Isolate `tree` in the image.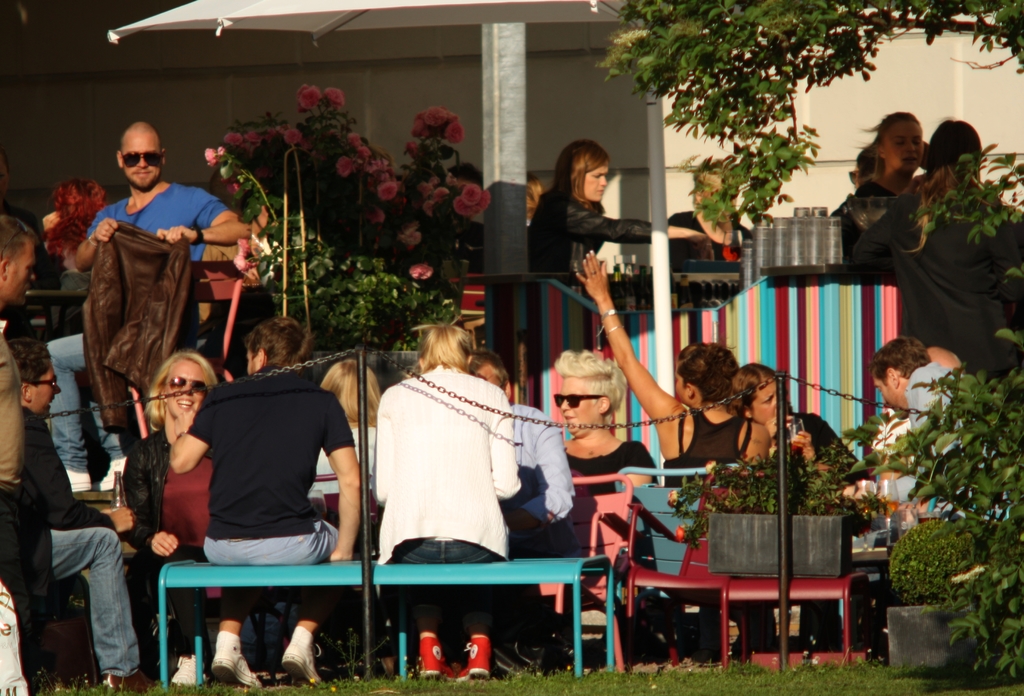
Isolated region: <bbox>596, 0, 1023, 250</bbox>.
